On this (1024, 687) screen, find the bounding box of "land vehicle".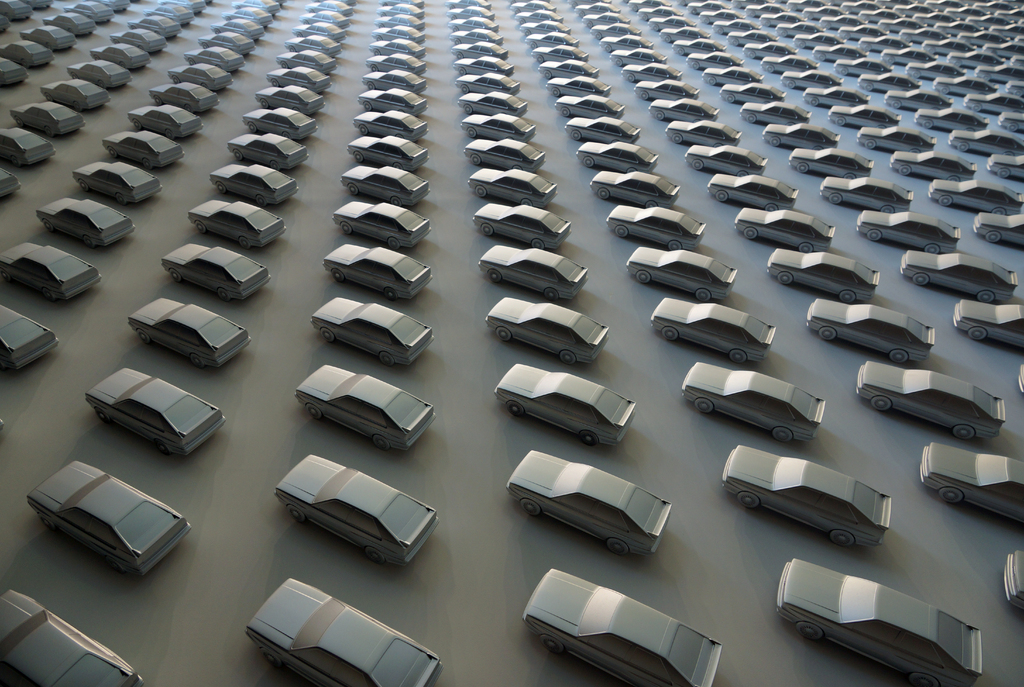
Bounding box: x1=922, y1=0, x2=970, y2=11.
